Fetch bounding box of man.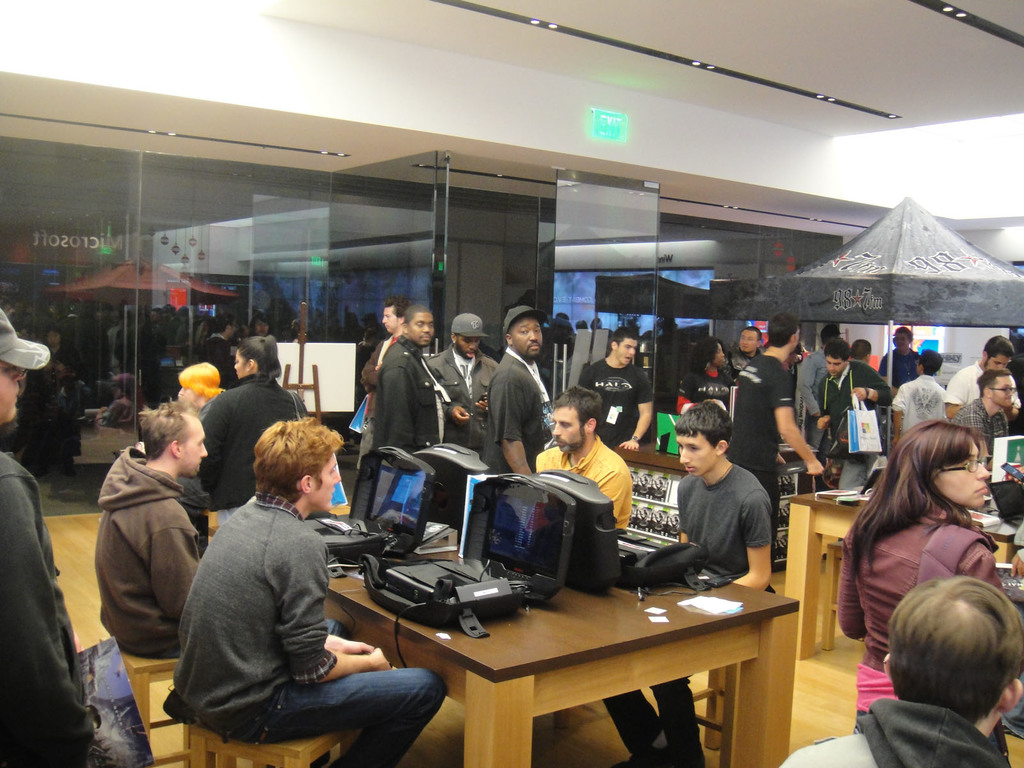
Bbox: rect(796, 322, 838, 483).
